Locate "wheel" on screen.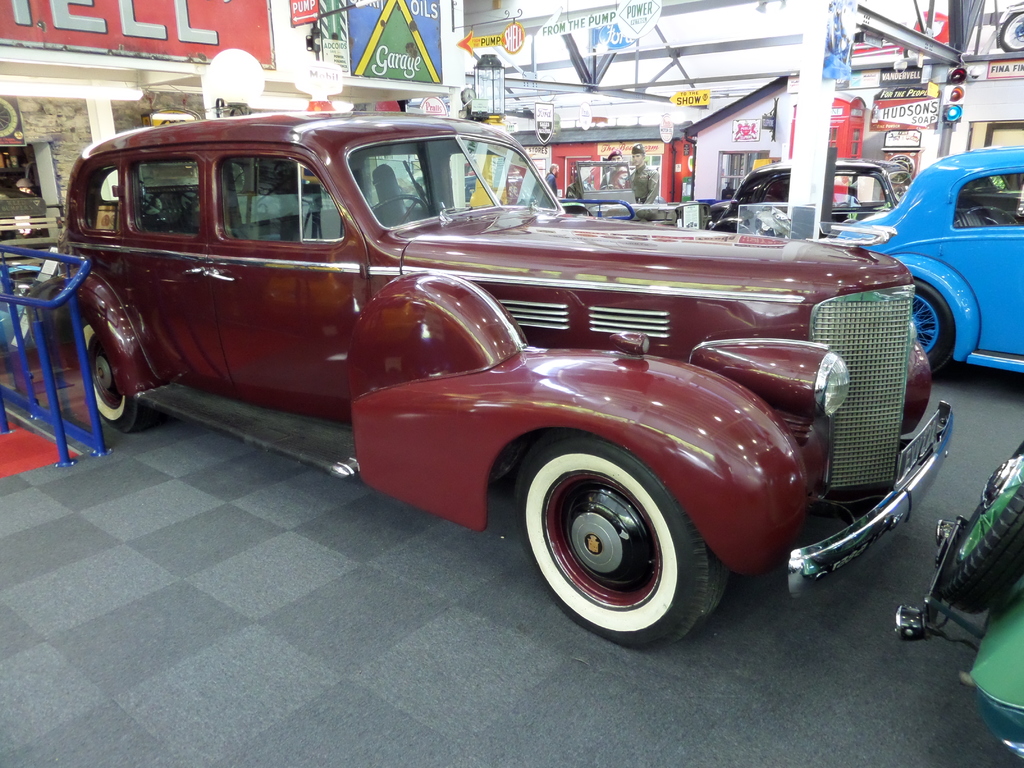
On screen at pyautogui.locateOnScreen(68, 313, 159, 431).
